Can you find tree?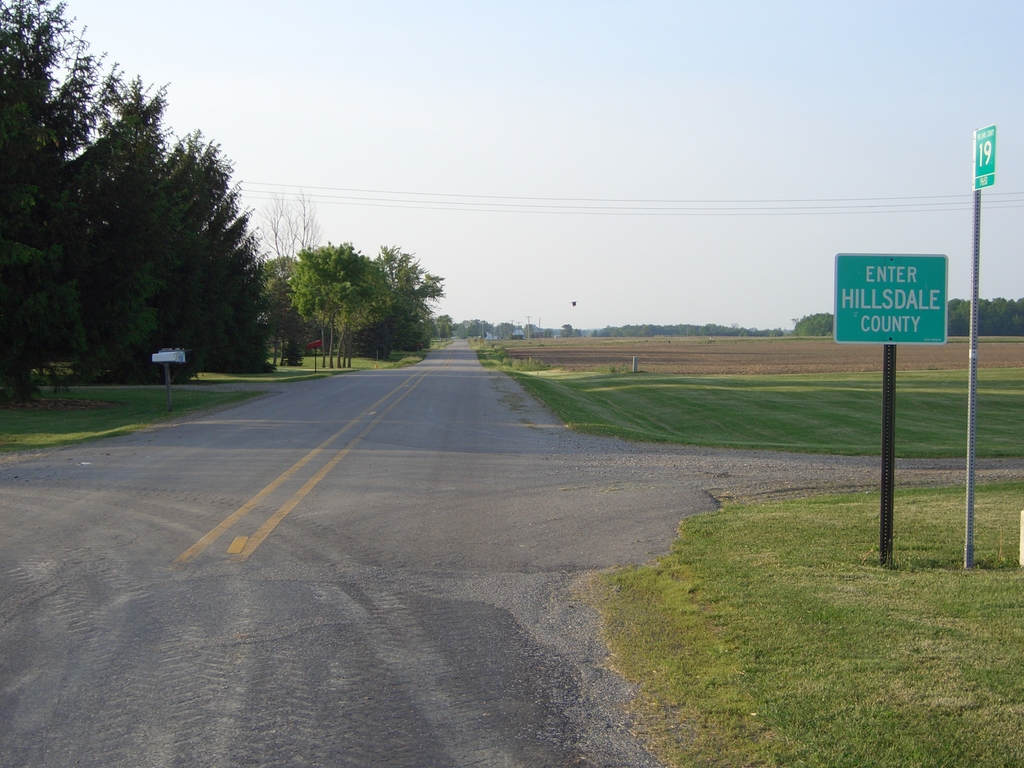
Yes, bounding box: x1=249 y1=195 x2=323 y2=359.
